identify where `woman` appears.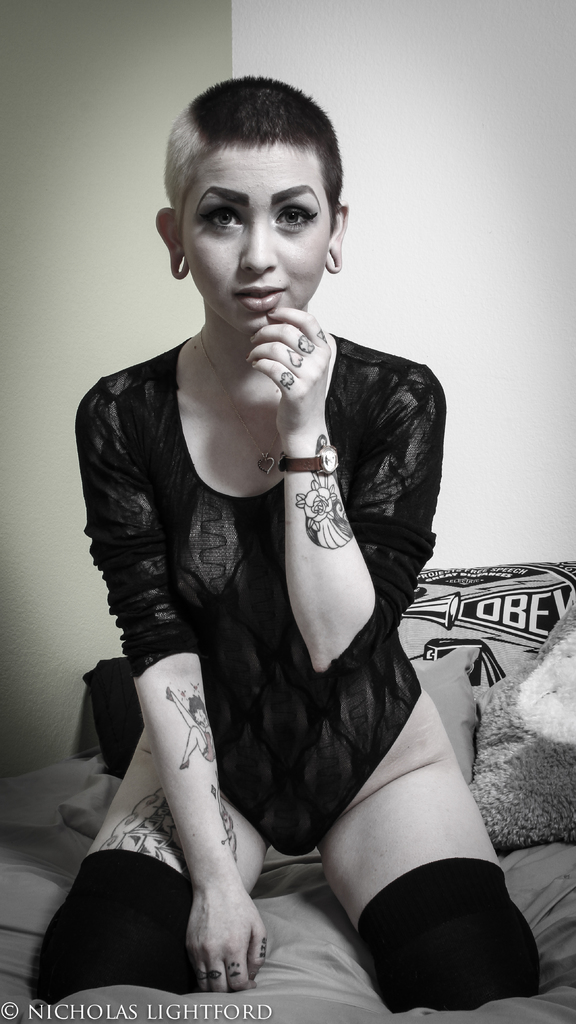
Appears at 29, 74, 543, 1013.
